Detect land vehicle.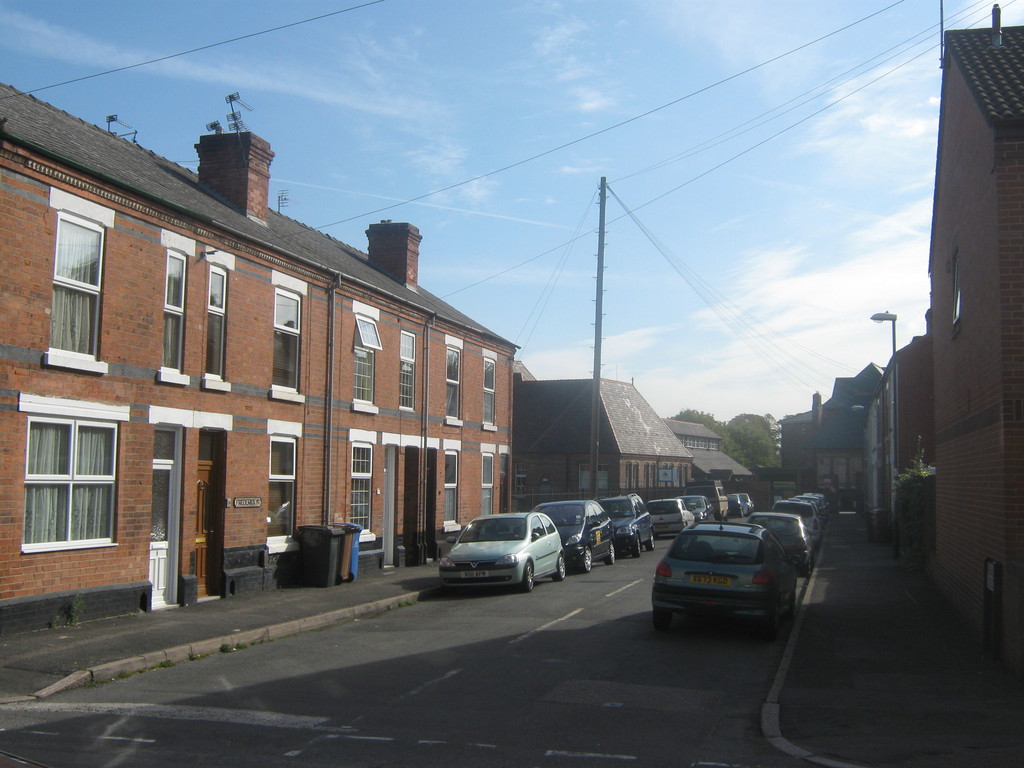
Detected at 797,495,827,519.
